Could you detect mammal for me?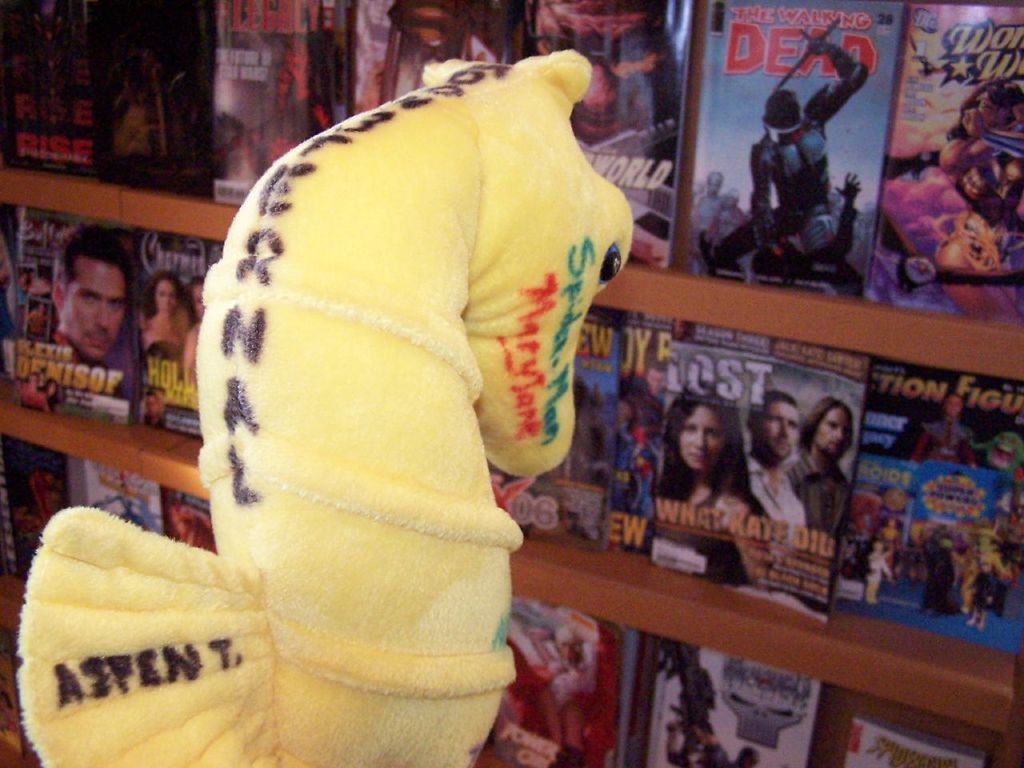
Detection result: 909:393:982:469.
